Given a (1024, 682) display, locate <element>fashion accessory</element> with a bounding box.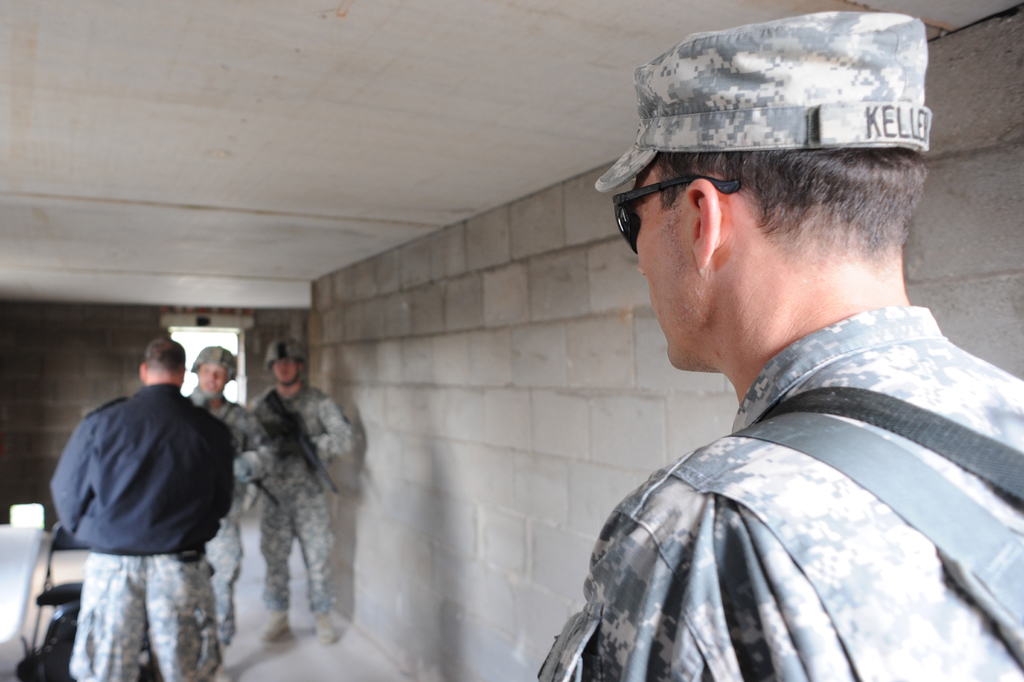
Located: box(611, 173, 744, 257).
